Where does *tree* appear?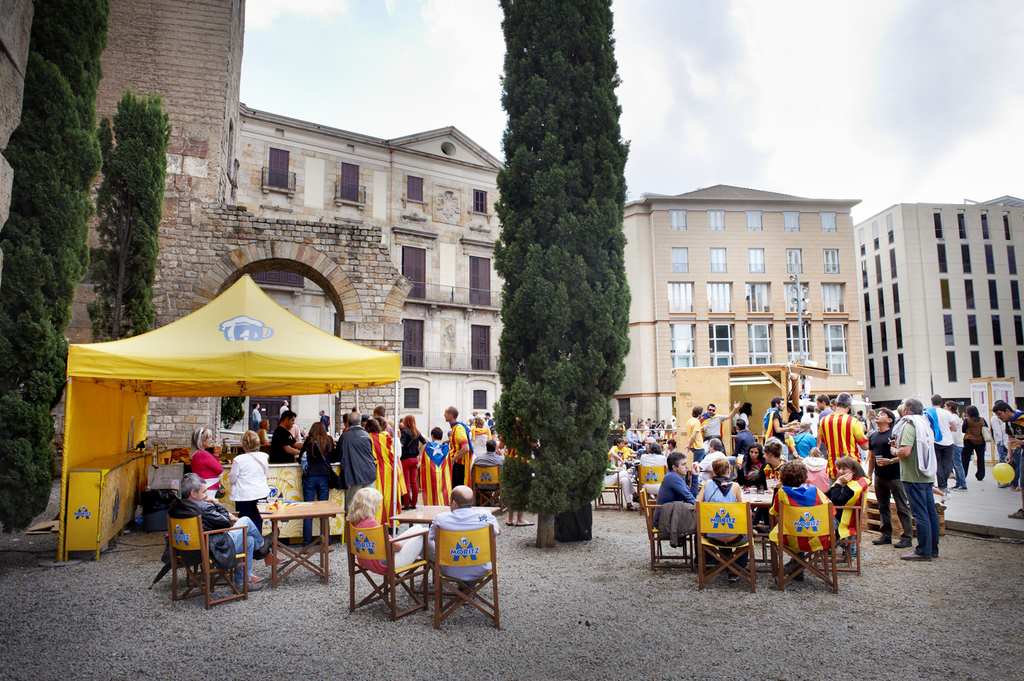
Appears at {"x1": 0, "y1": 0, "x2": 114, "y2": 543}.
